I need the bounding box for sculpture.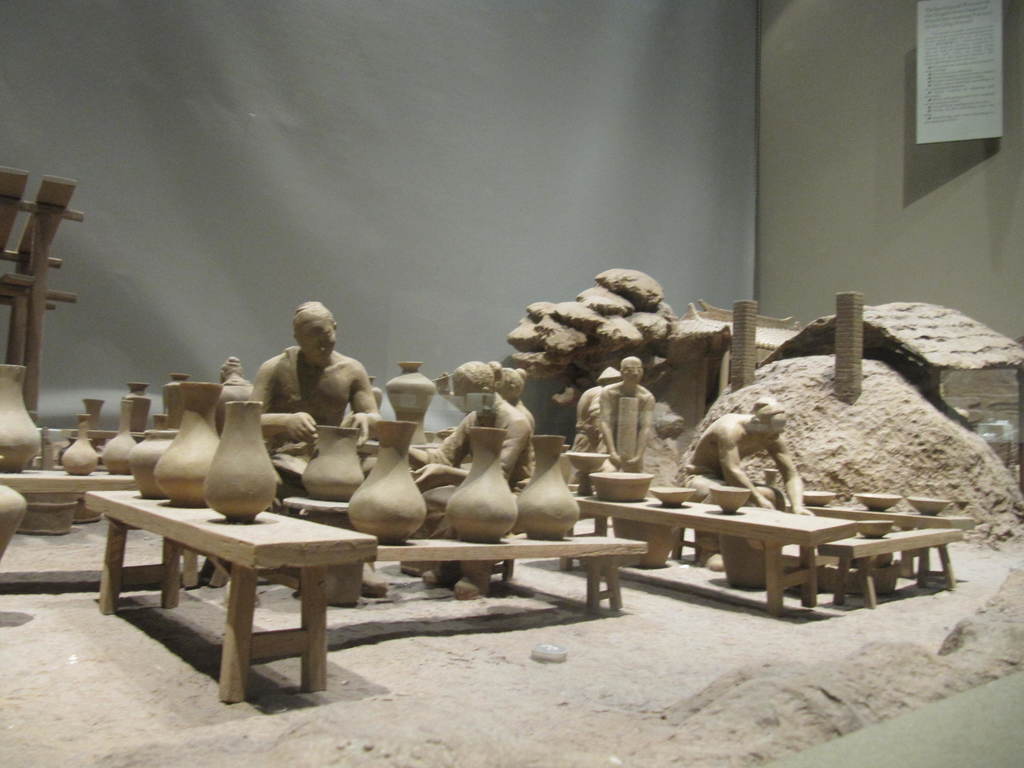
Here it is: Rect(593, 352, 658, 479).
